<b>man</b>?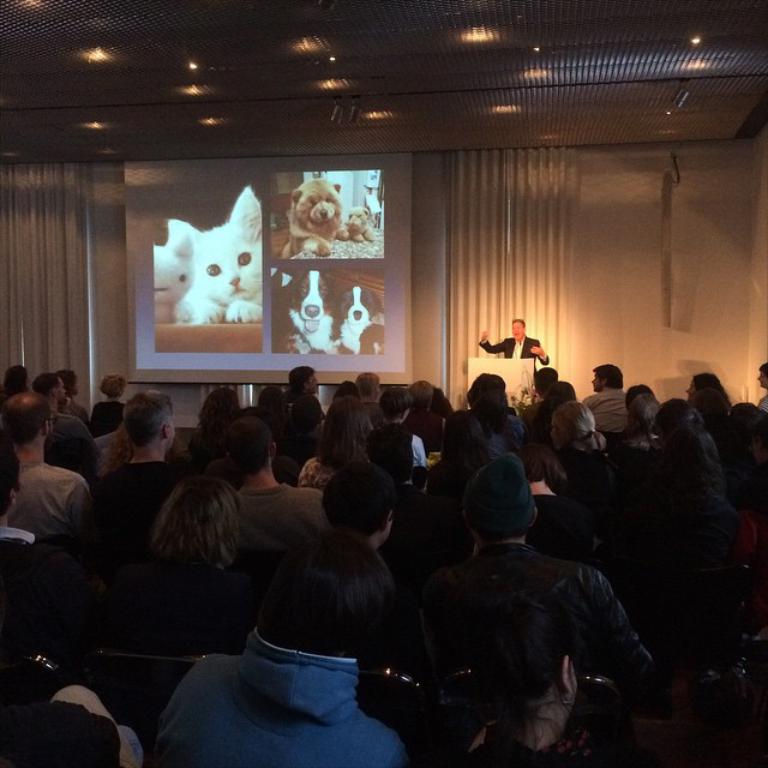
bbox(142, 522, 412, 767)
